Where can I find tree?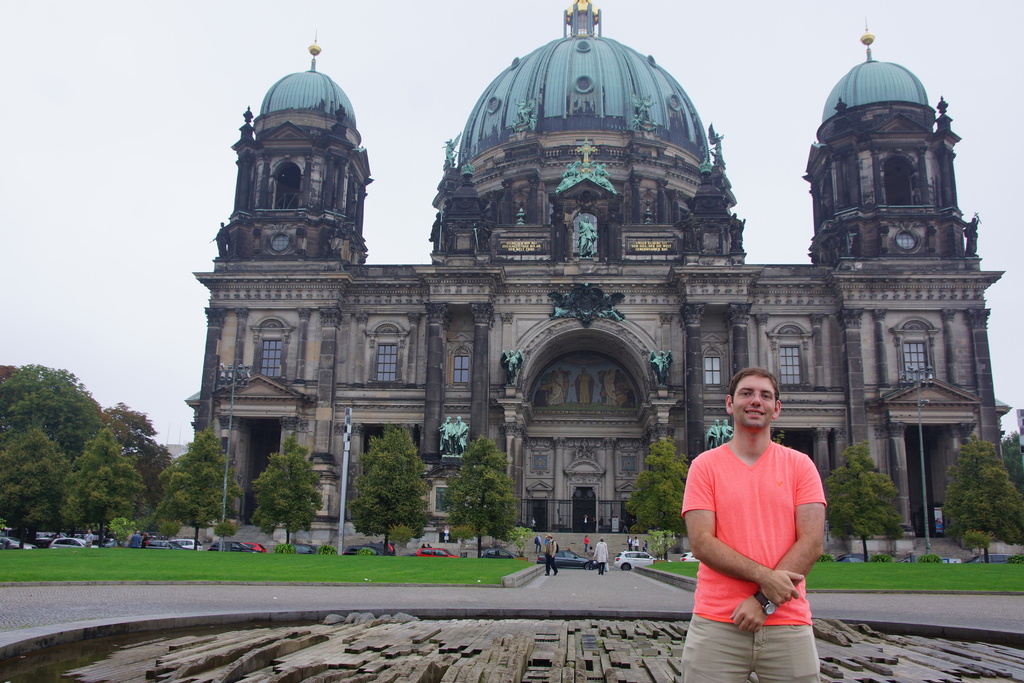
You can find it at (x1=620, y1=434, x2=687, y2=564).
